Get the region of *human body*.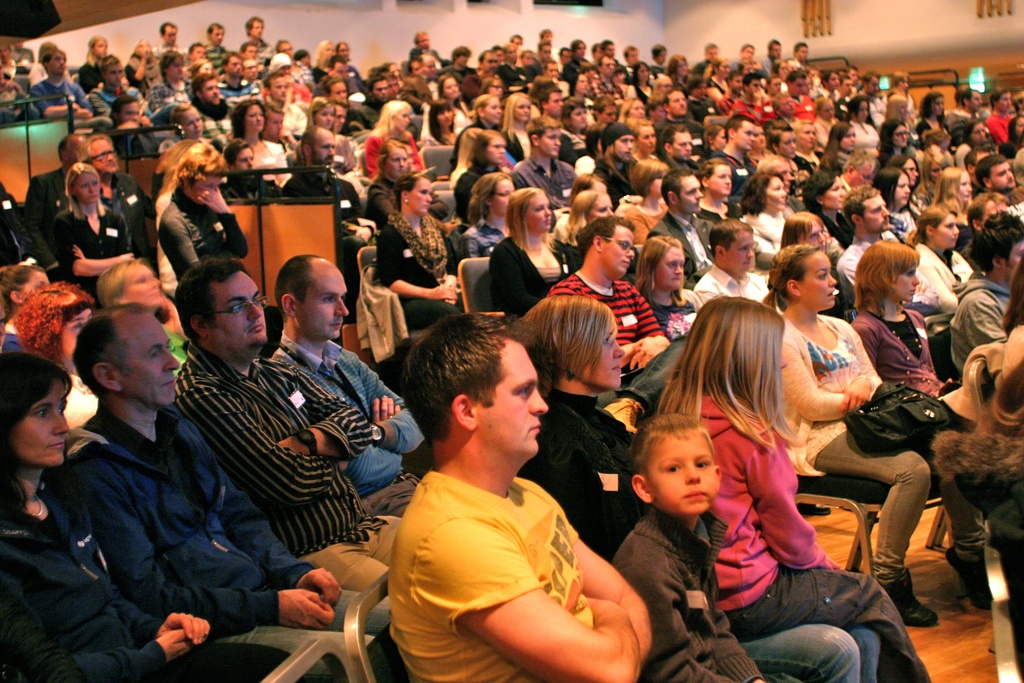
bbox=[0, 442, 342, 682].
